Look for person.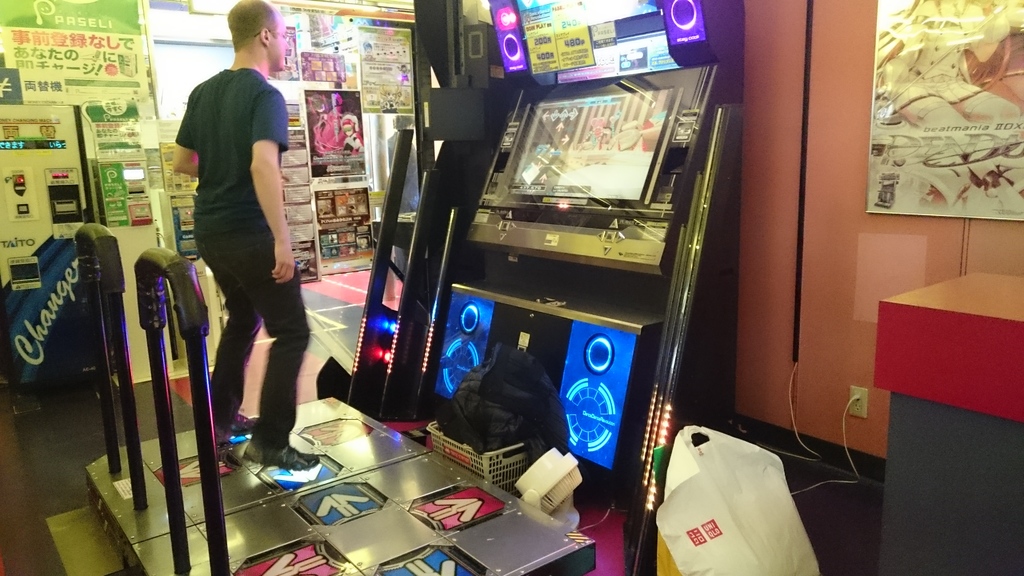
Found: left=172, top=0, right=306, bottom=479.
